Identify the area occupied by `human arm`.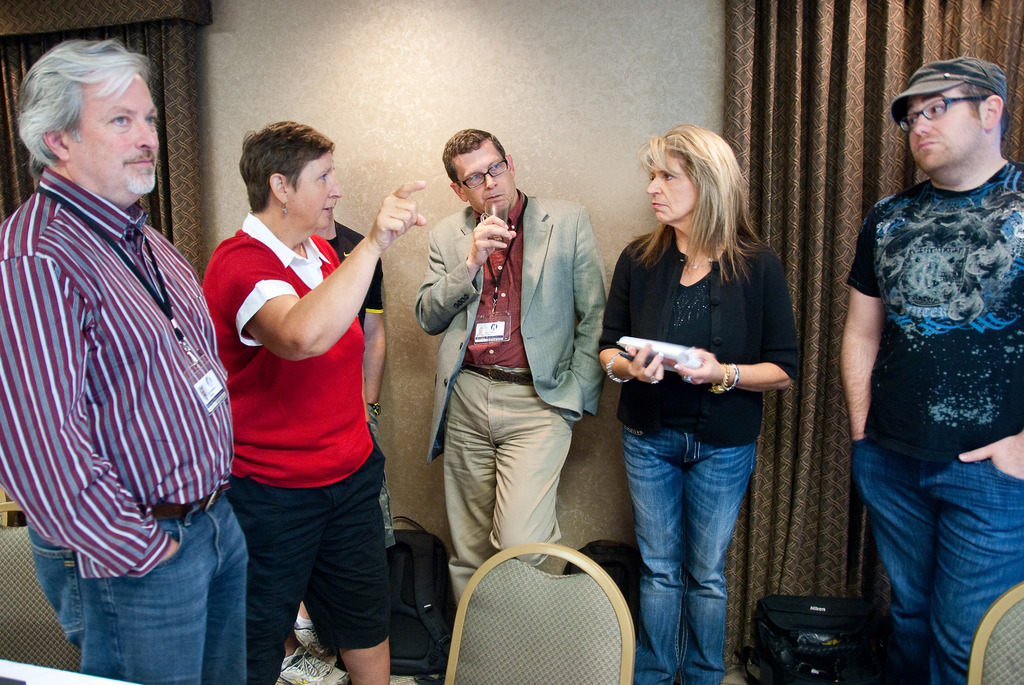
Area: left=594, top=264, right=655, bottom=389.
